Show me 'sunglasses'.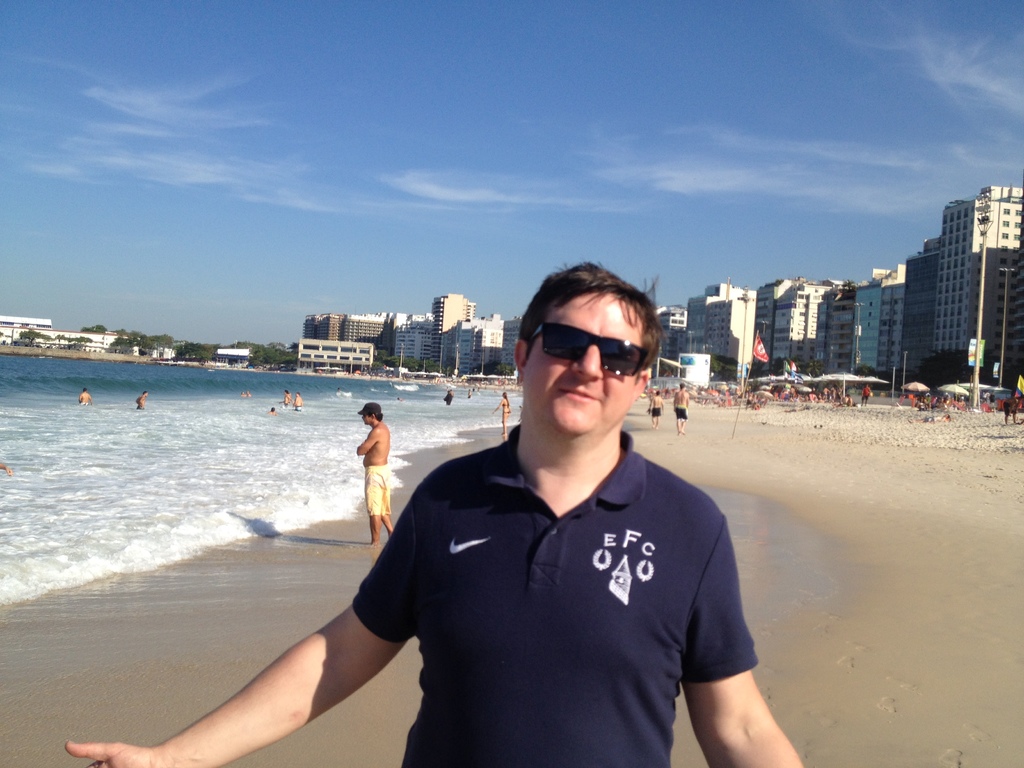
'sunglasses' is here: <box>531,322,650,381</box>.
